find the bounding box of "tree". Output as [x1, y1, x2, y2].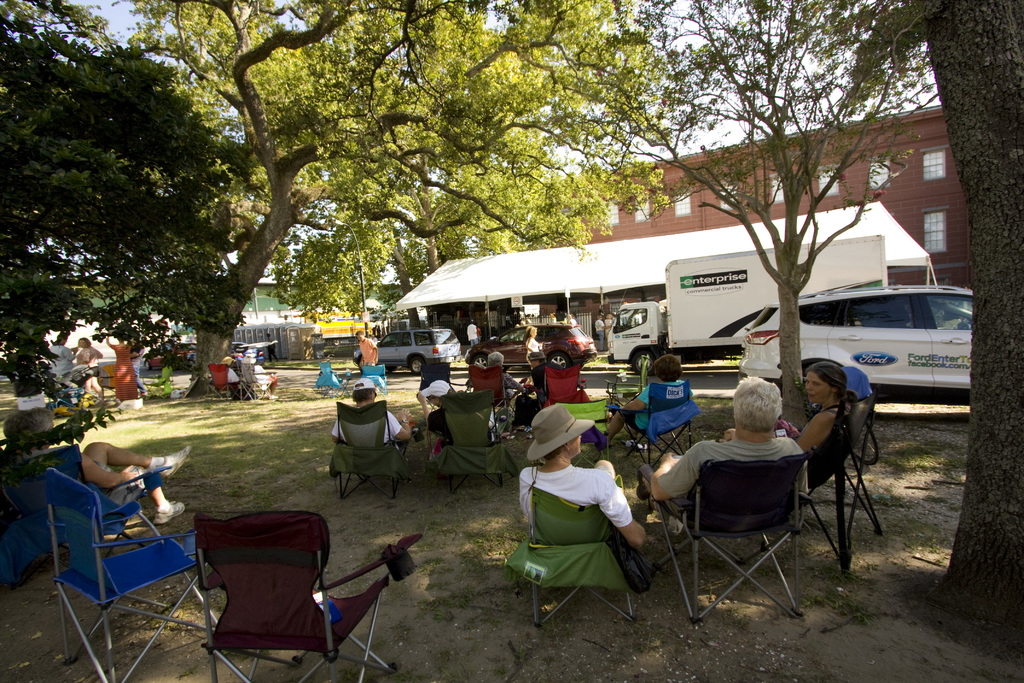
[0, 0, 243, 513].
